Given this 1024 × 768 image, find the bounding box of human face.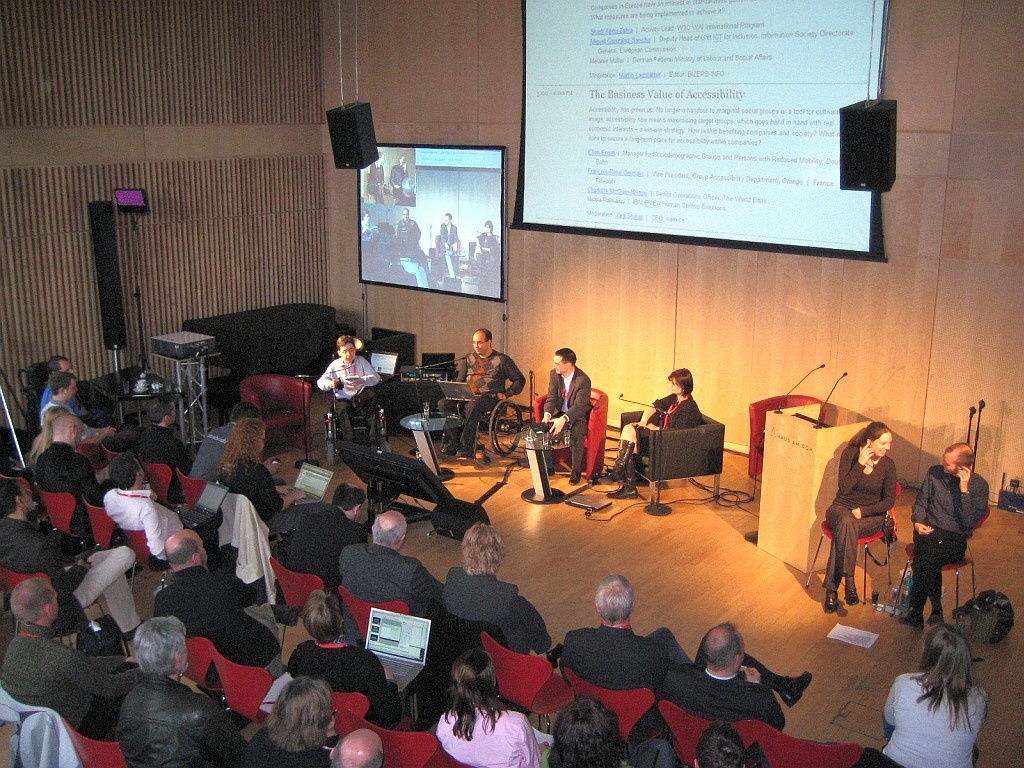
x1=869 y1=431 x2=894 y2=455.
